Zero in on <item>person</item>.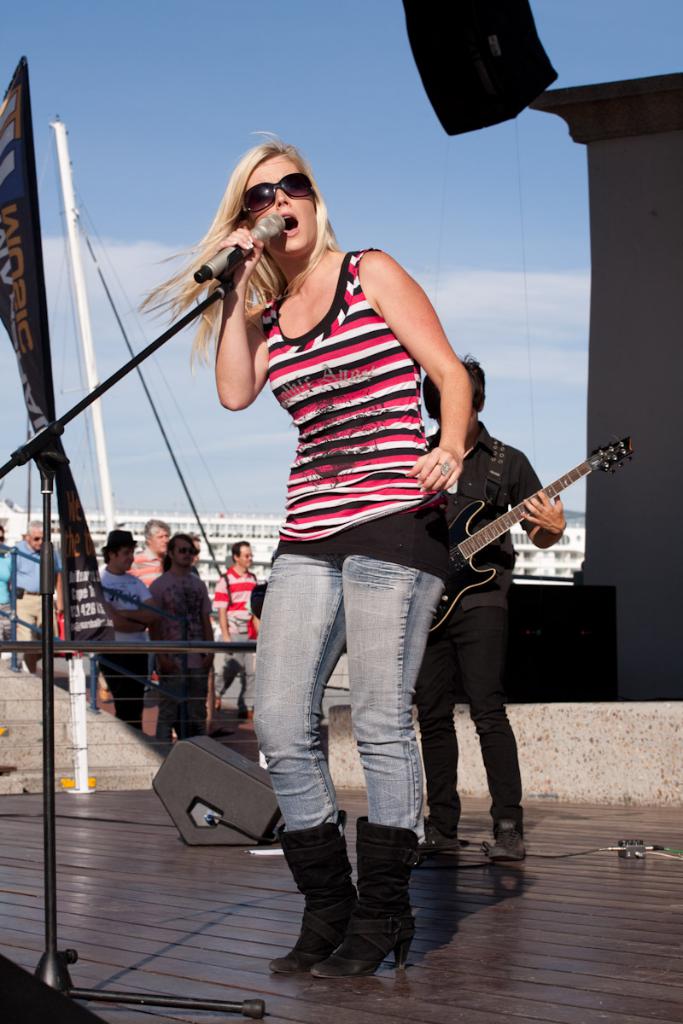
Zeroed in: bbox=[181, 96, 503, 958].
